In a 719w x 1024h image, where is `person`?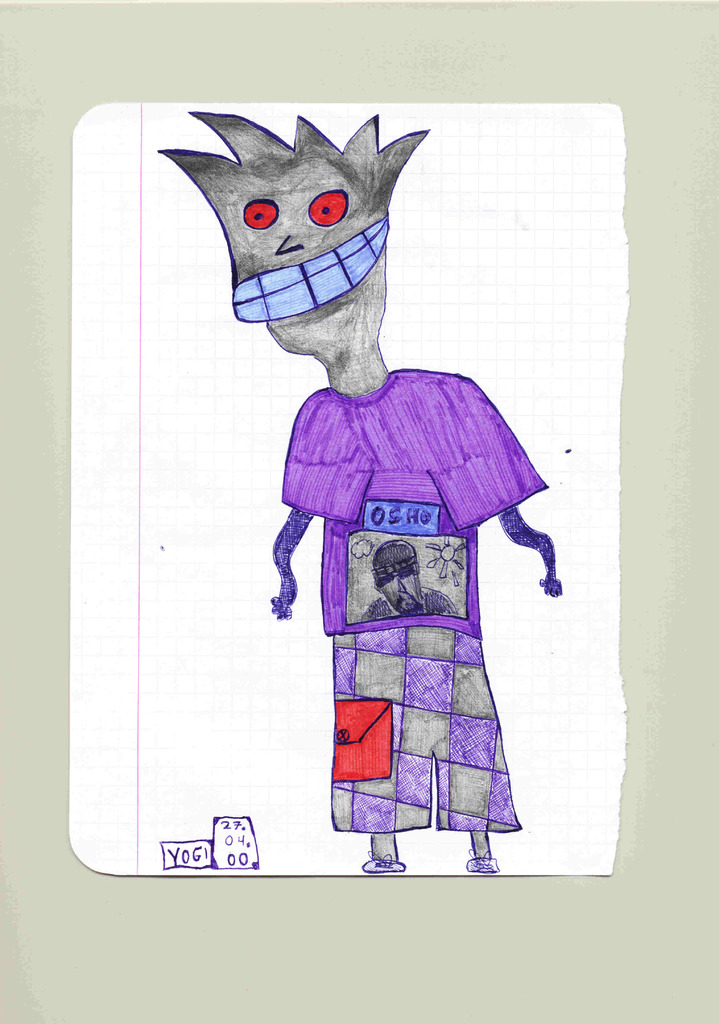
{"x1": 156, "y1": 115, "x2": 567, "y2": 878}.
